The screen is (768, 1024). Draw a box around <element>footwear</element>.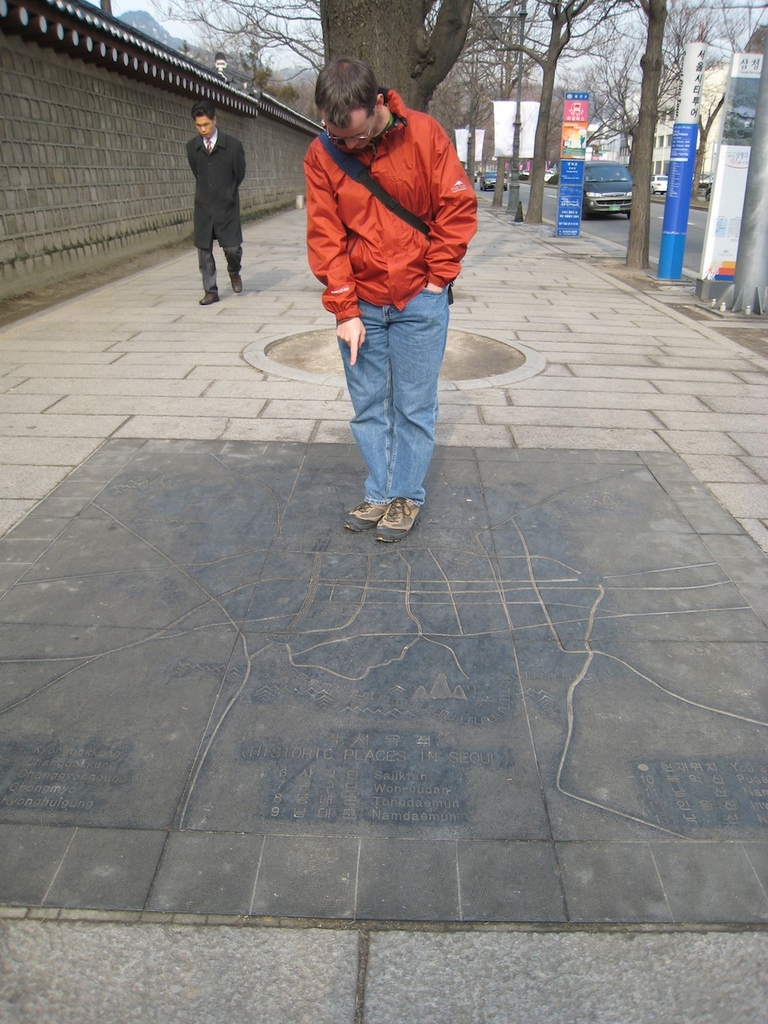
x1=228 y1=270 x2=242 y2=295.
